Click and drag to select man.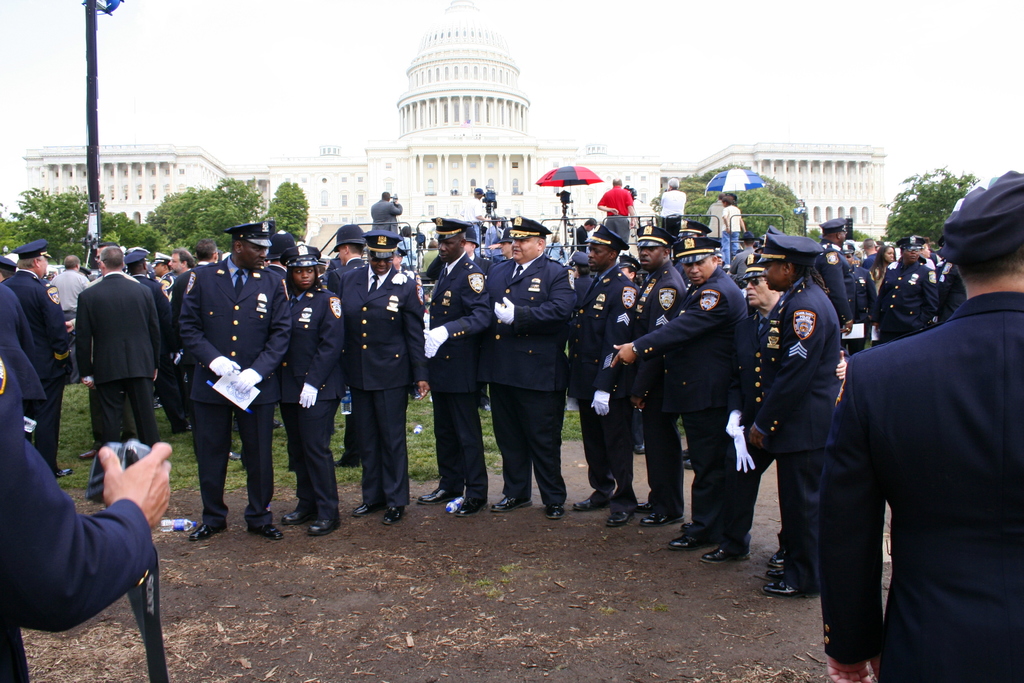
Selection: (x1=175, y1=220, x2=292, y2=541).
